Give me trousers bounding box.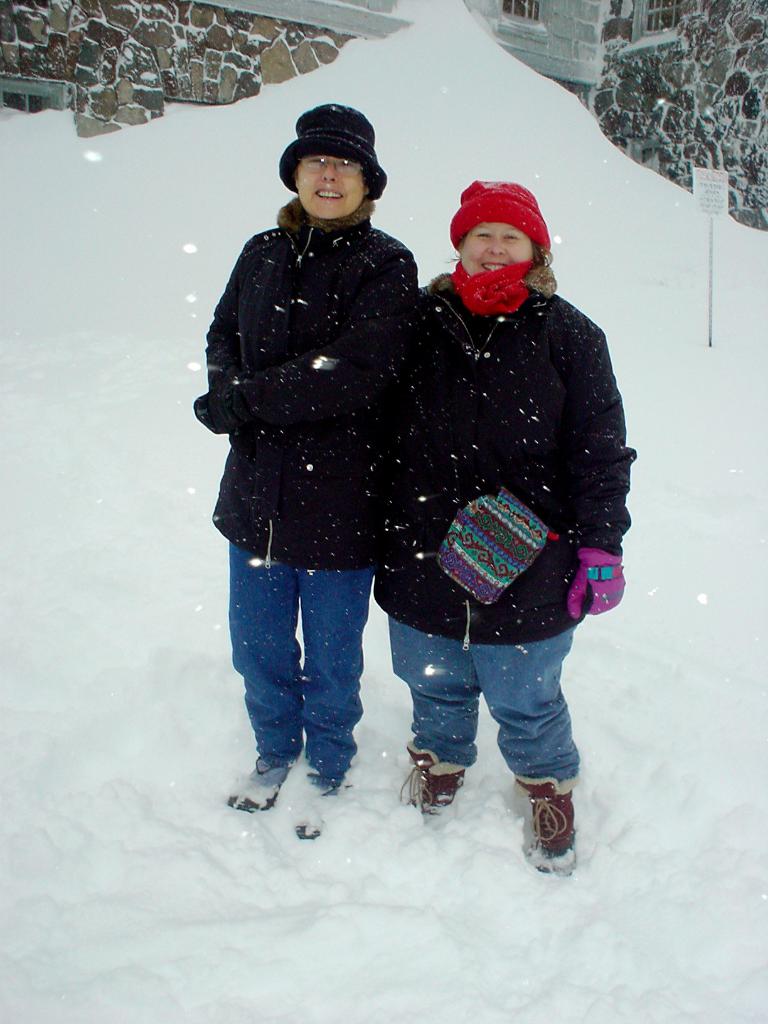
rect(227, 545, 374, 774).
